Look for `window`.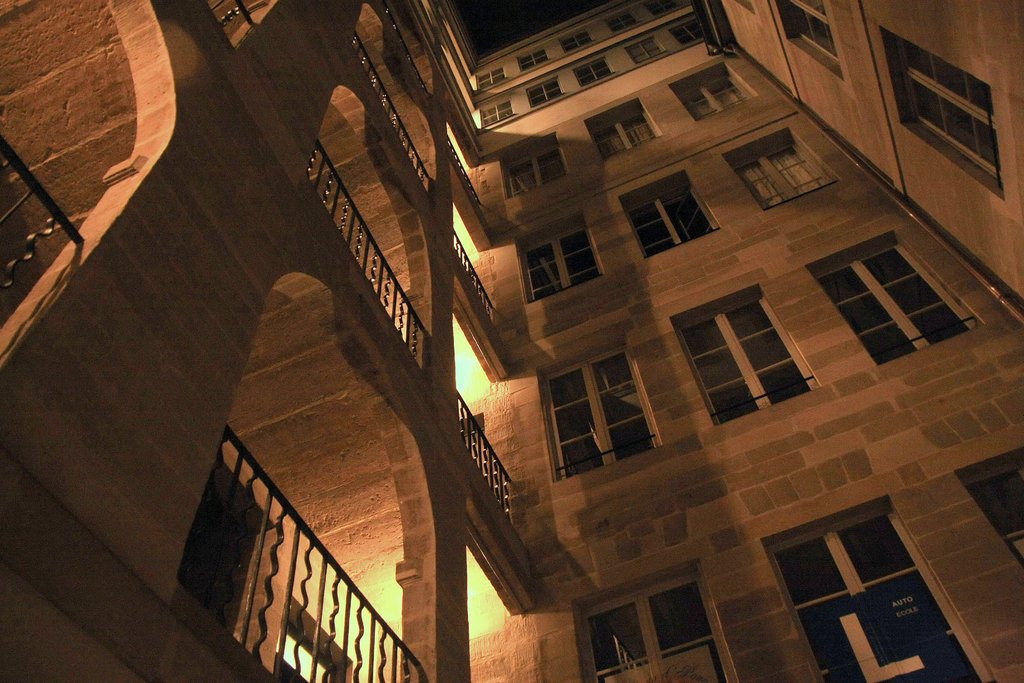
Found: [516,52,545,72].
